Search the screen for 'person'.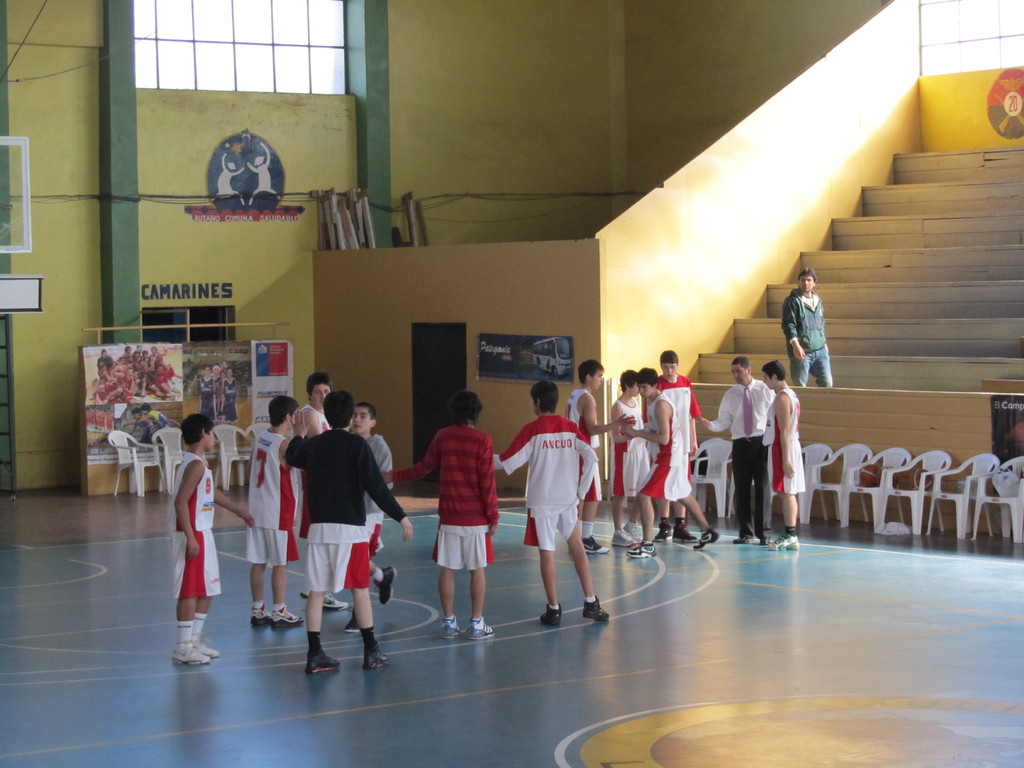
Found at box=[764, 355, 815, 551].
